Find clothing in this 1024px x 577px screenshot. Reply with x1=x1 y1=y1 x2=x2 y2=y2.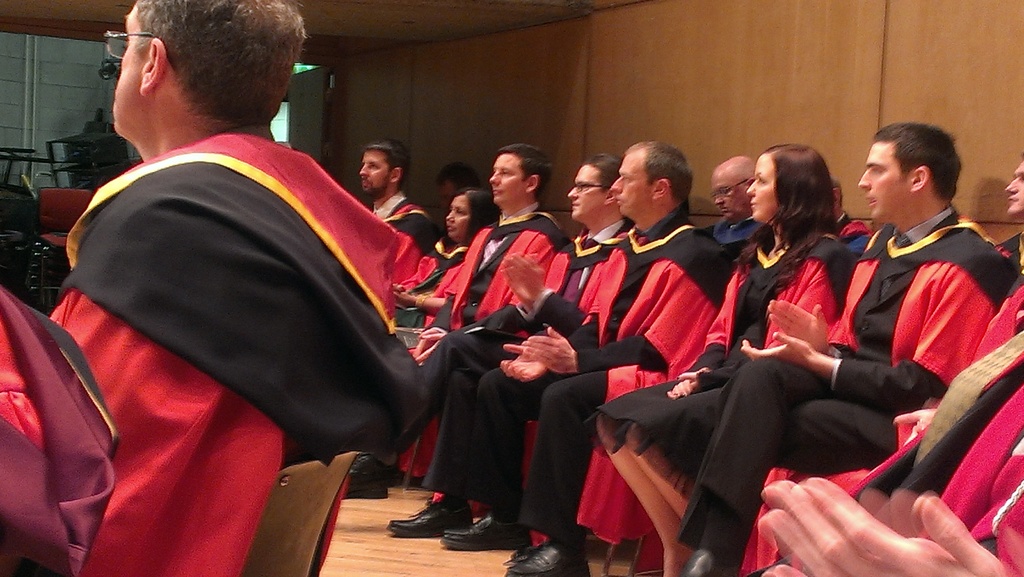
x1=46 y1=129 x2=424 y2=576.
